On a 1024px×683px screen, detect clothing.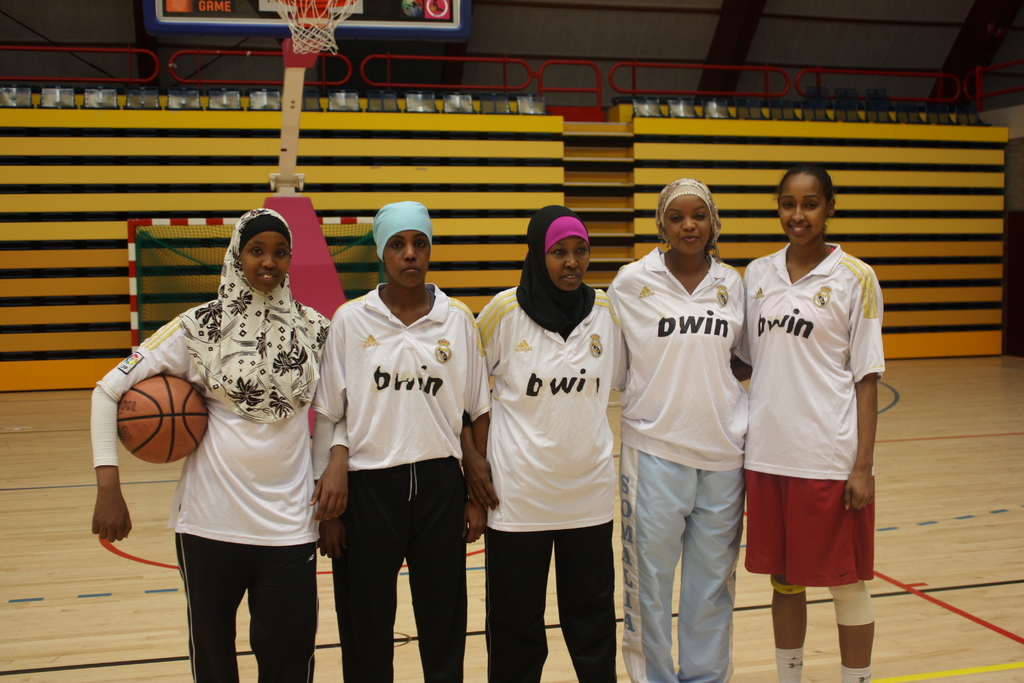
rect(93, 293, 330, 682).
